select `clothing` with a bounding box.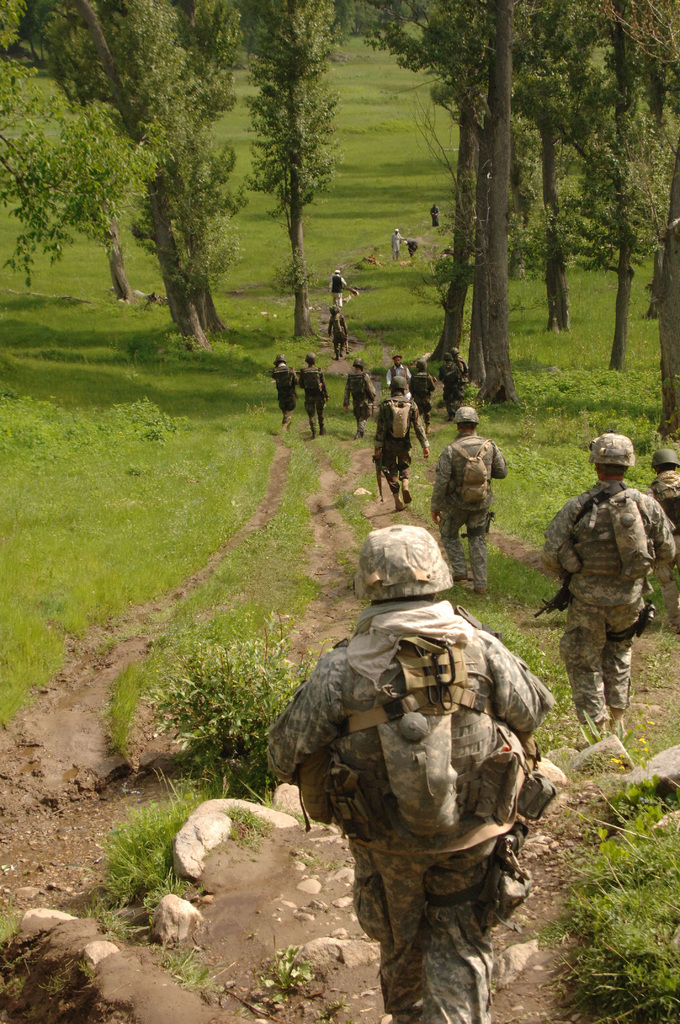
bbox(267, 600, 555, 1023).
